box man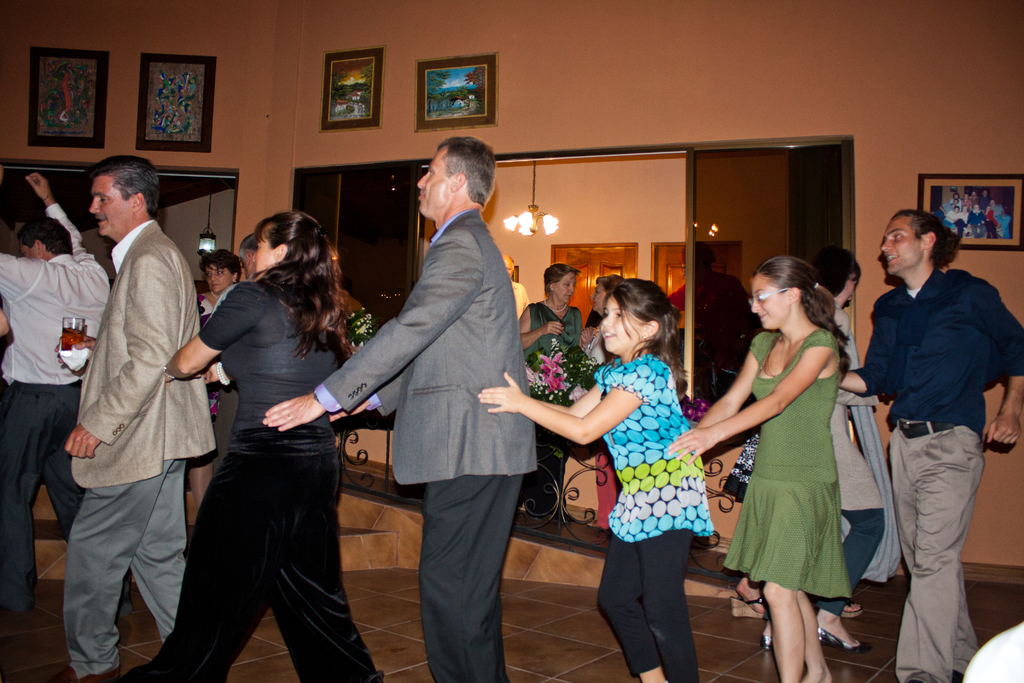
crop(59, 109, 209, 682)
